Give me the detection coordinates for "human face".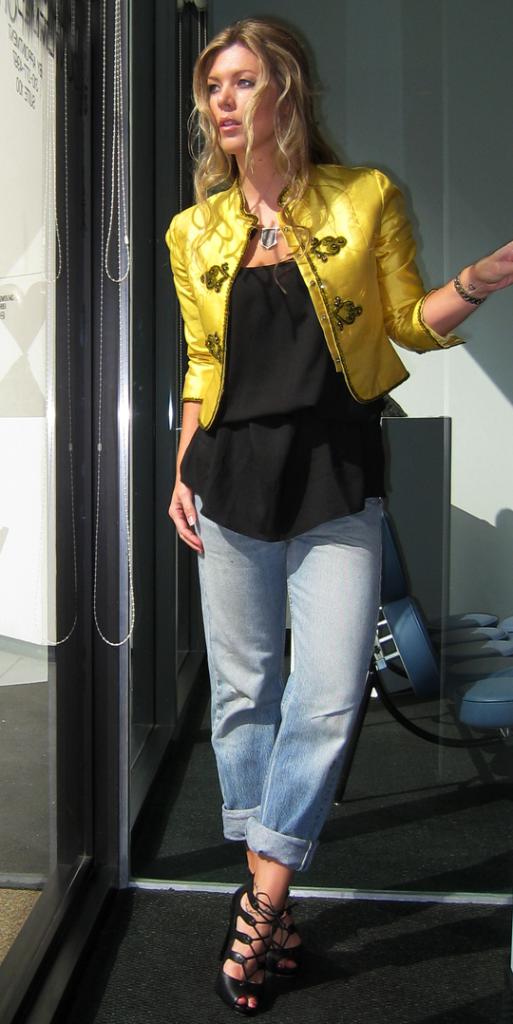
204, 44, 290, 156.
